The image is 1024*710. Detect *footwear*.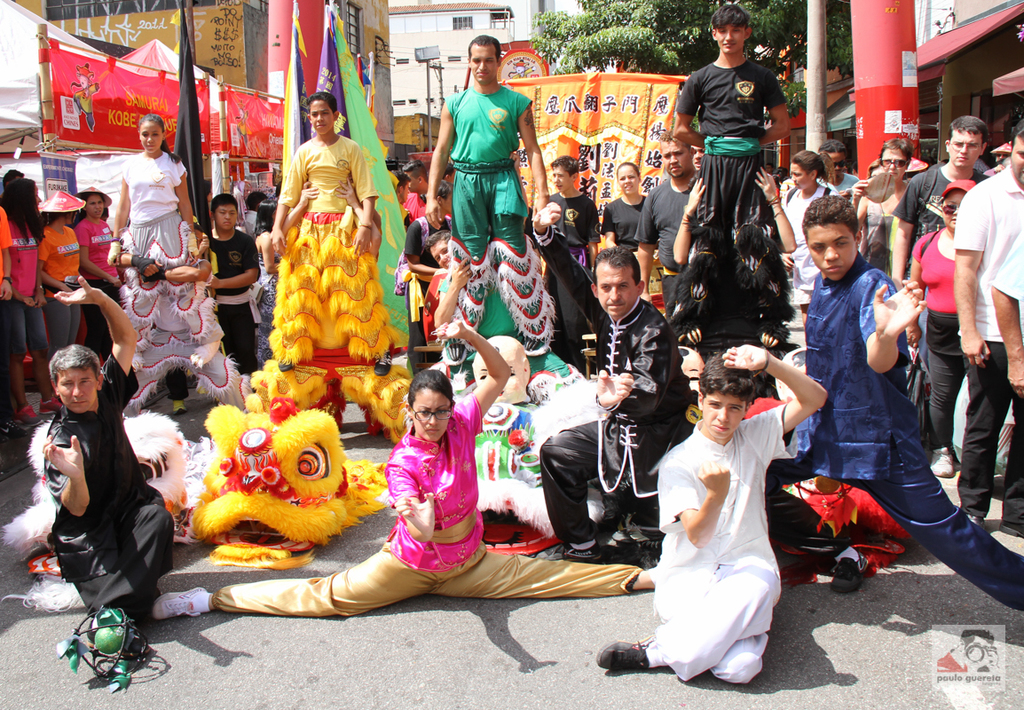
Detection: pyautogui.locateOnScreen(931, 447, 957, 477).
